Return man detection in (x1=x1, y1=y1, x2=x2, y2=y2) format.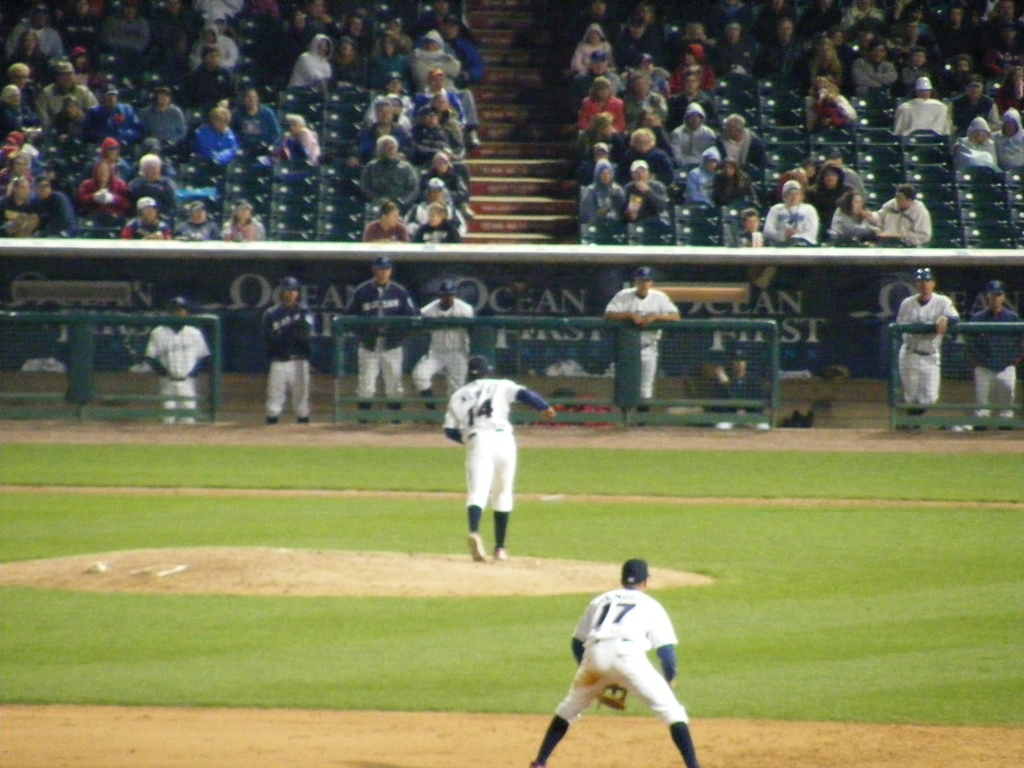
(x1=86, y1=85, x2=132, y2=145).
